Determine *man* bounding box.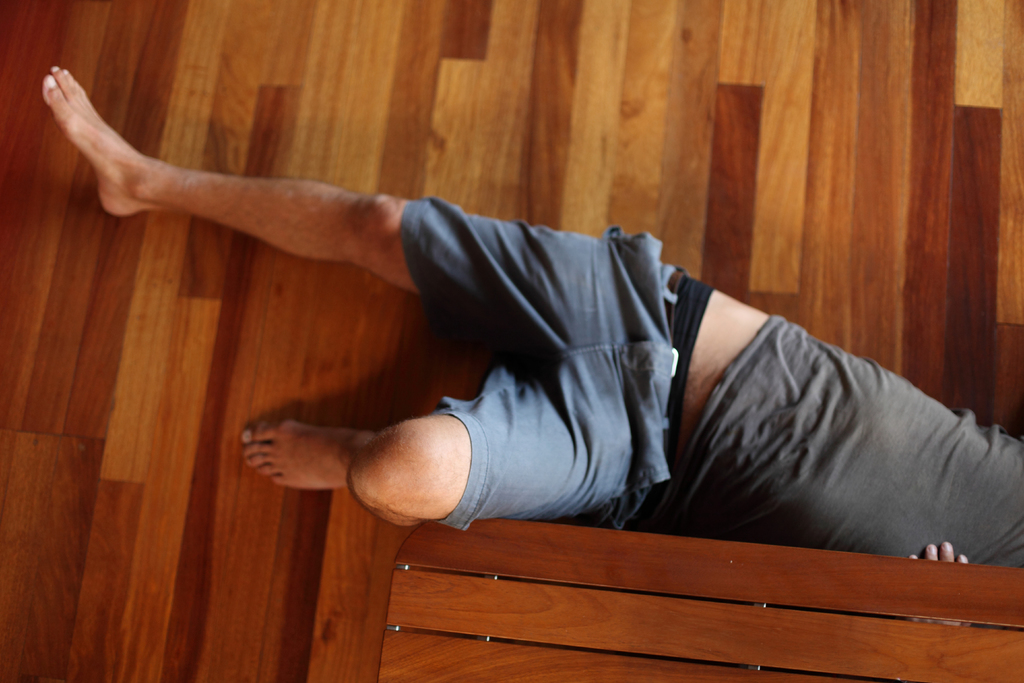
Determined: BBox(149, 163, 897, 572).
